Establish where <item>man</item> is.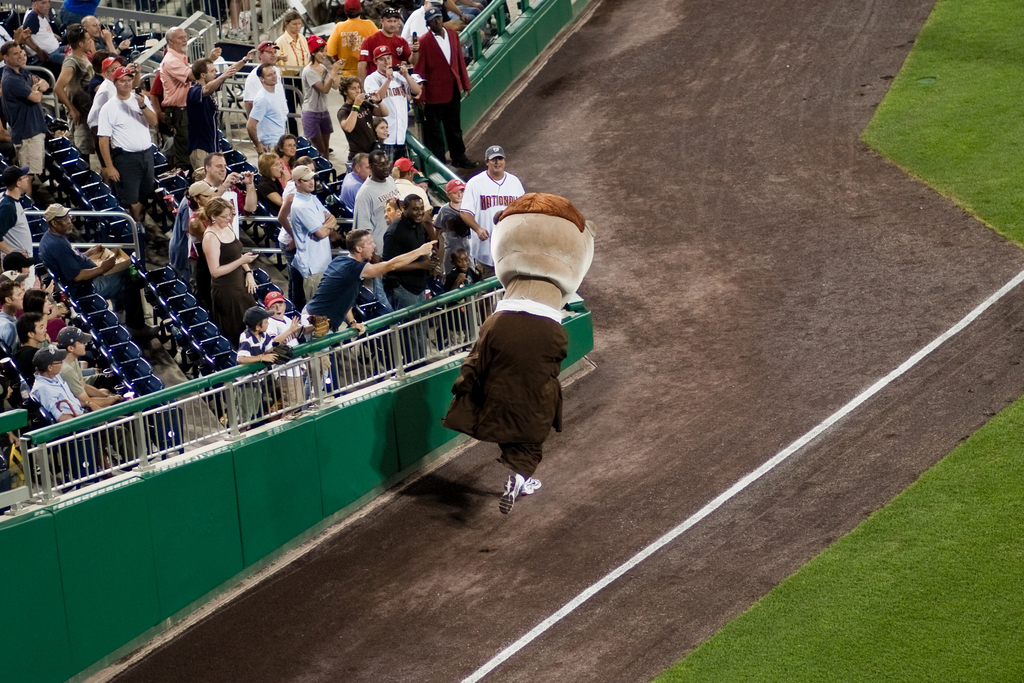
Established at box(359, 6, 421, 83).
